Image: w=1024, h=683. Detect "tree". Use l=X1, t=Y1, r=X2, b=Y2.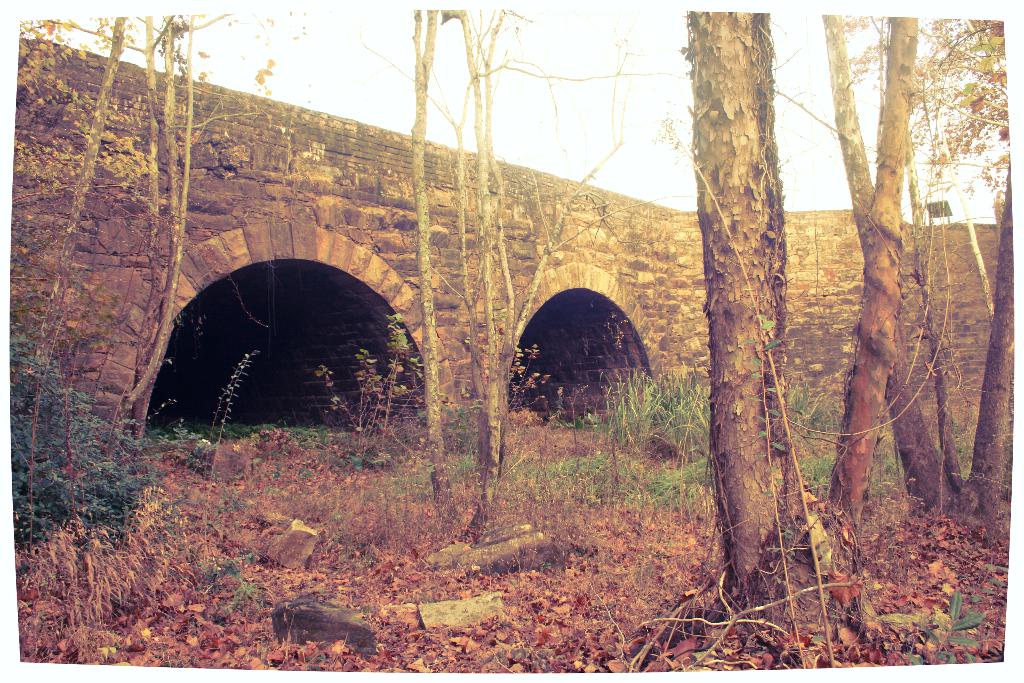
l=15, t=0, r=326, b=513.
